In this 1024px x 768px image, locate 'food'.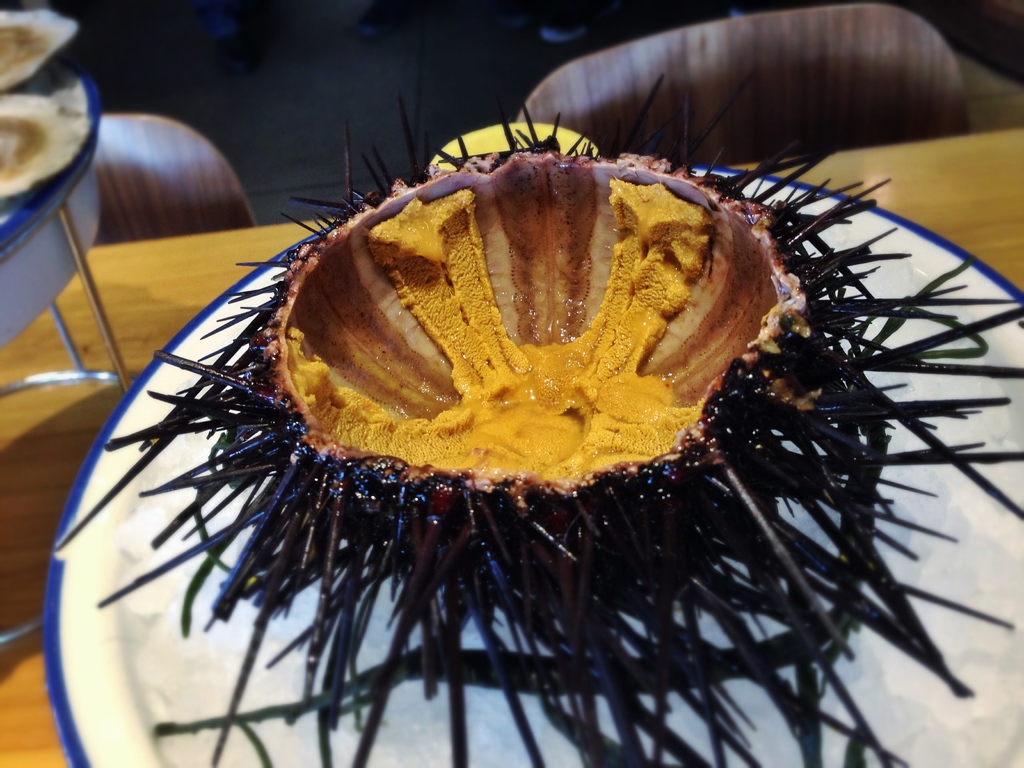
Bounding box: 38,81,1023,767.
